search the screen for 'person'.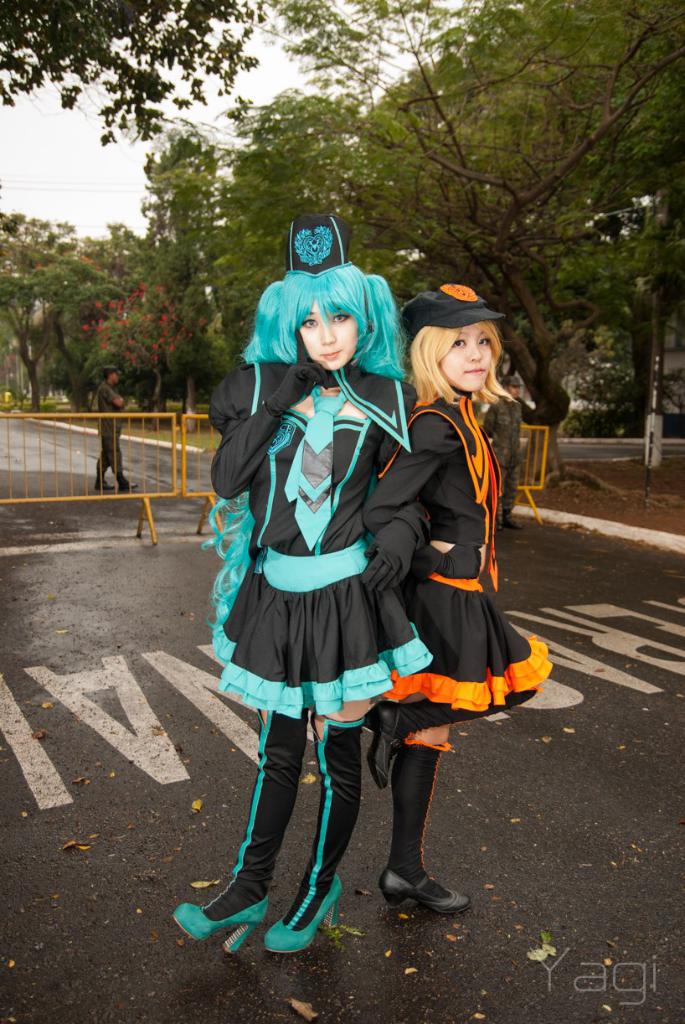
Found at region(318, 285, 534, 956).
